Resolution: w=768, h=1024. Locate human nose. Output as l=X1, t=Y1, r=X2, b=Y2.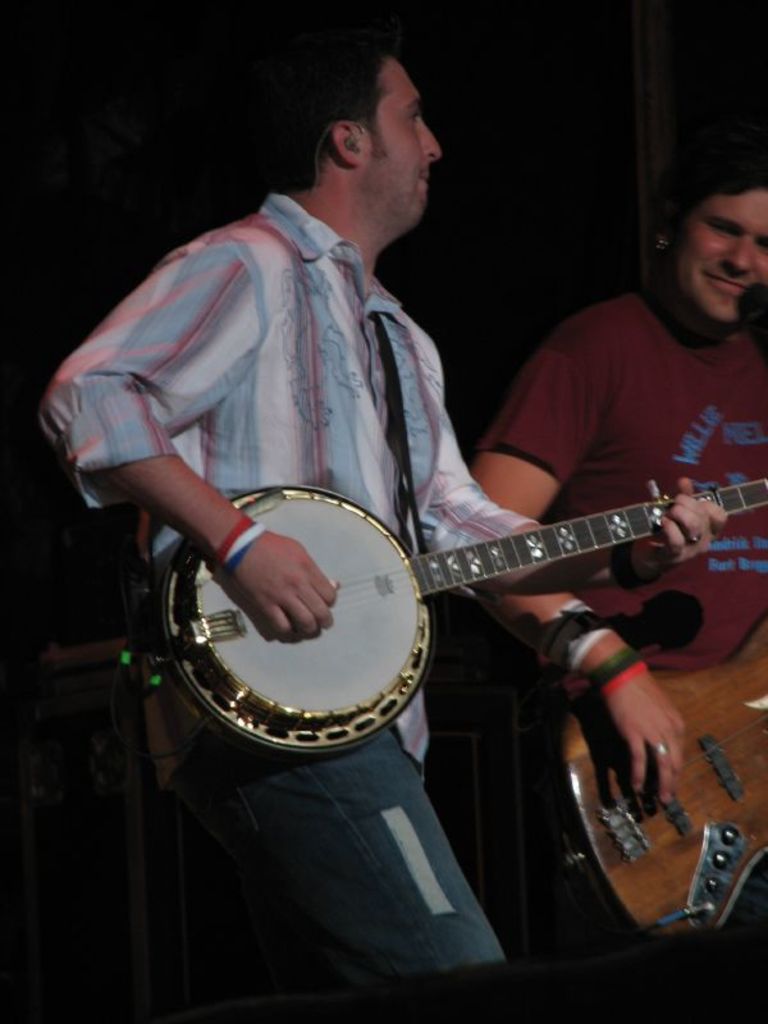
l=722, t=238, r=754, b=274.
